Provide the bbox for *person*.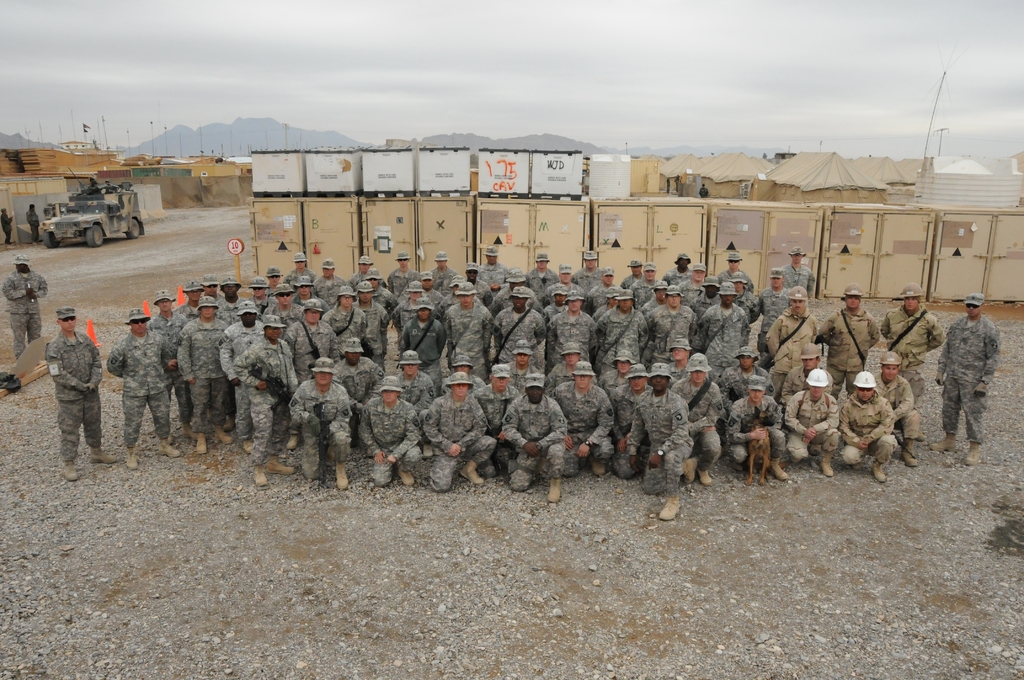
bbox=(106, 179, 119, 190).
